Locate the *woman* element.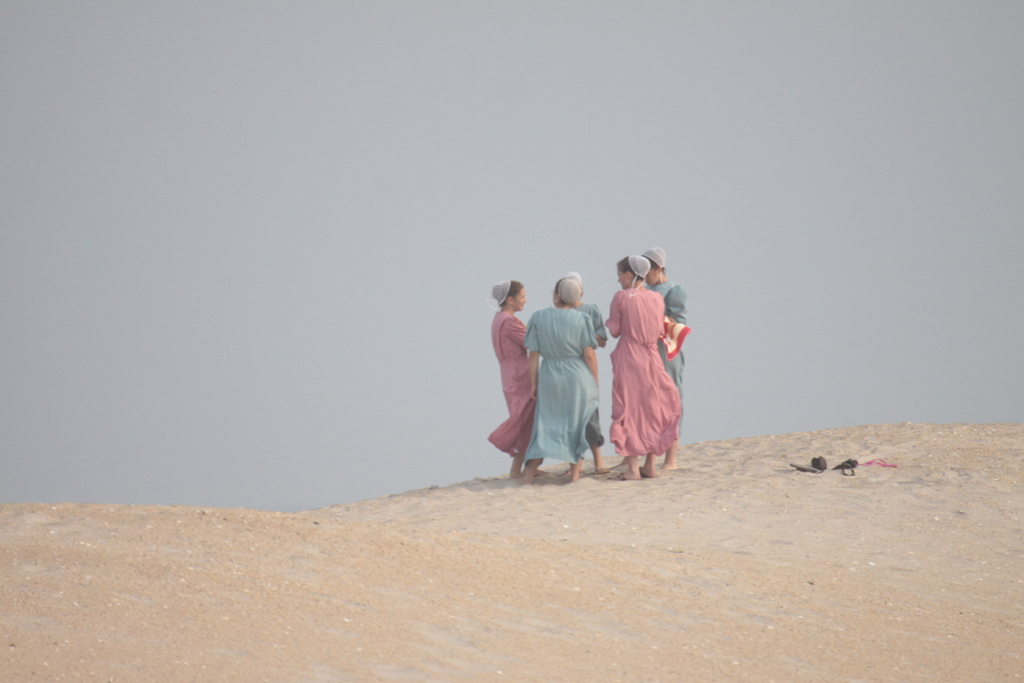
Element bbox: Rect(640, 237, 689, 468).
